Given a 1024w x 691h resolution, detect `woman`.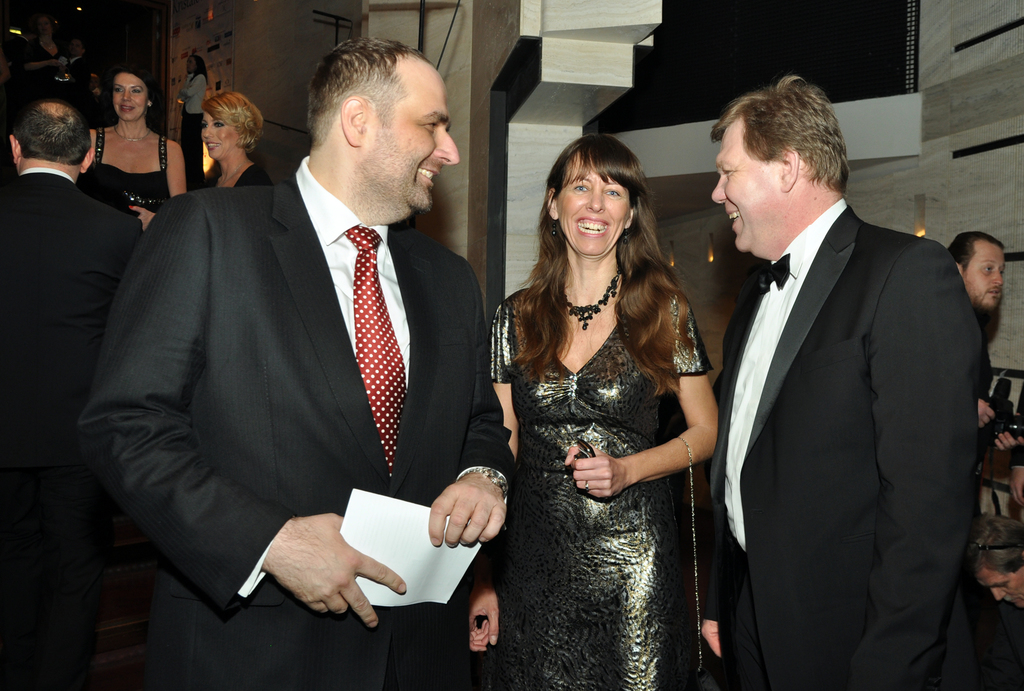
pyautogui.locateOnScreen(196, 88, 273, 183).
